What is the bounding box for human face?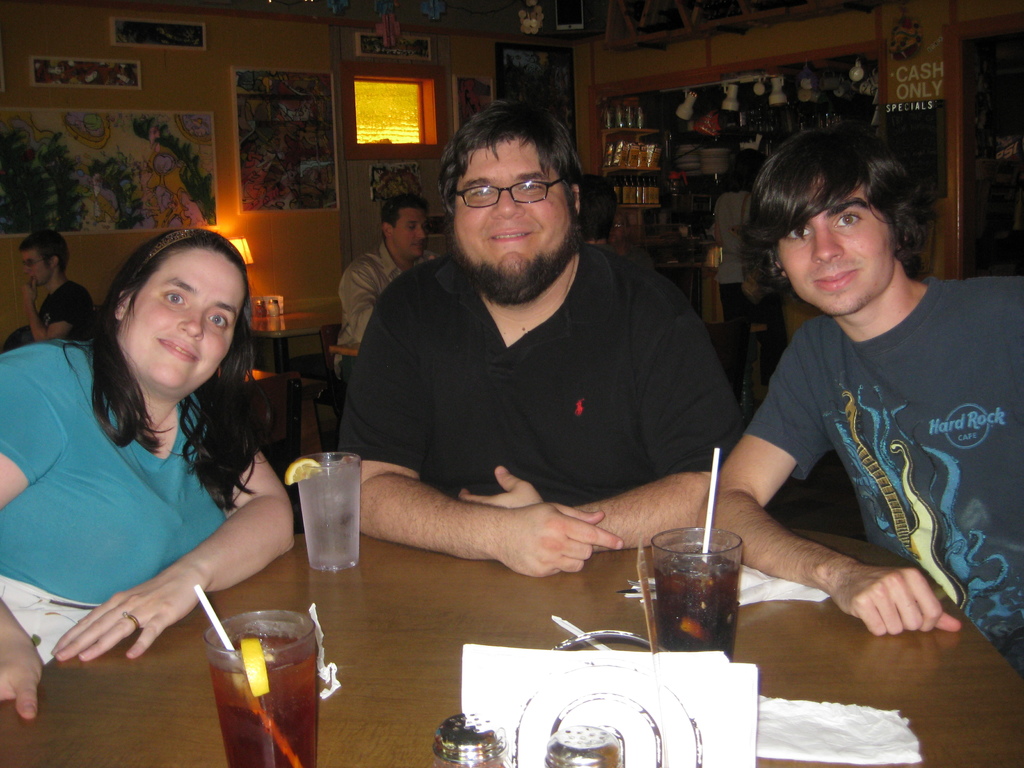
BBox(124, 244, 252, 388).
